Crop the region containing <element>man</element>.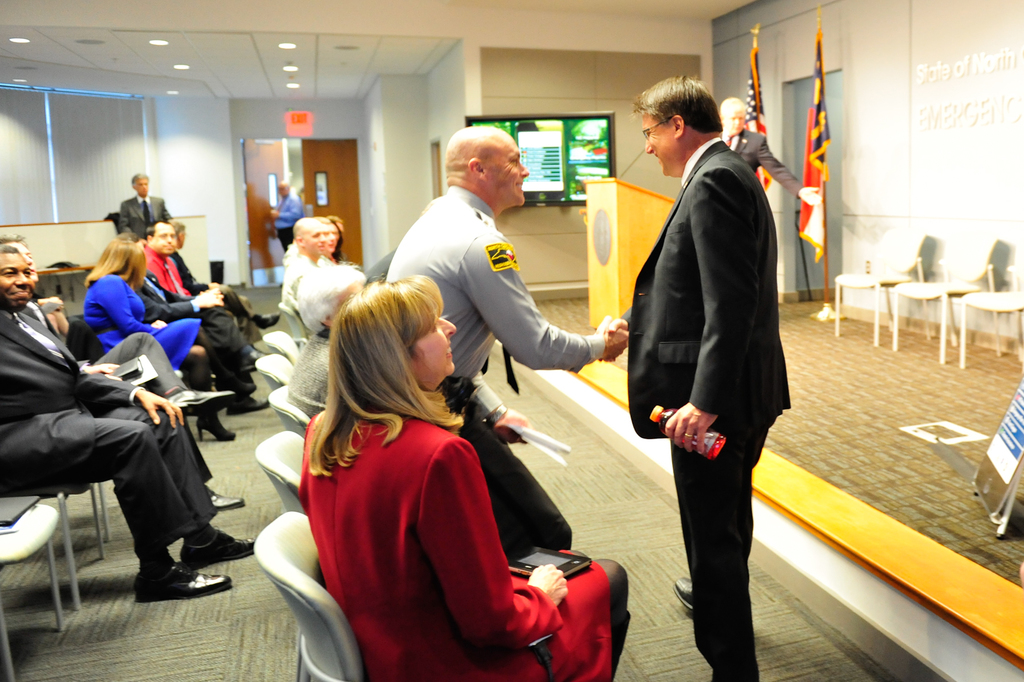
Crop region: <bbox>0, 242, 253, 601</bbox>.
